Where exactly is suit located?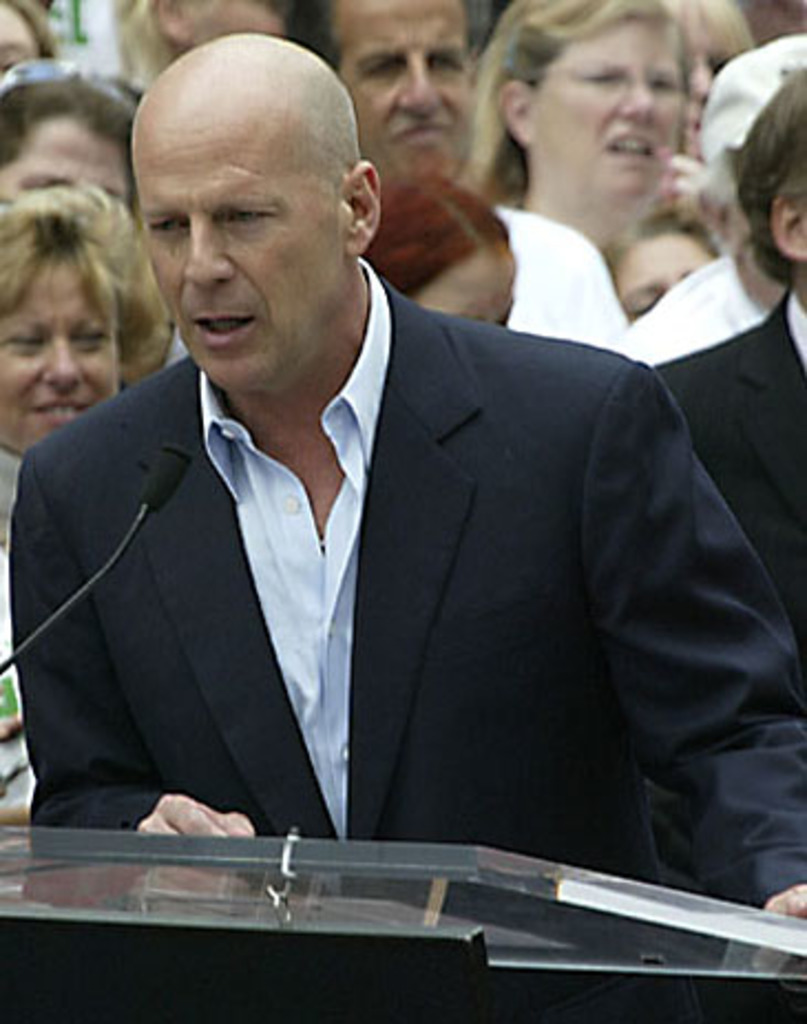
Its bounding box is (left=652, top=290, right=805, bottom=668).
